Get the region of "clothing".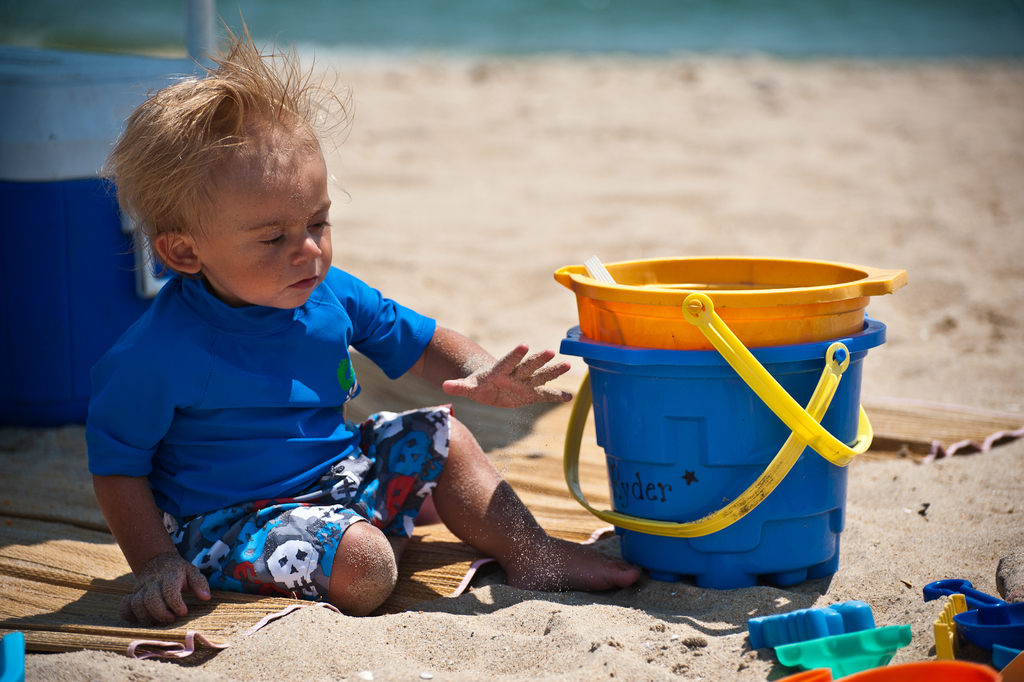
locate(77, 270, 460, 602).
